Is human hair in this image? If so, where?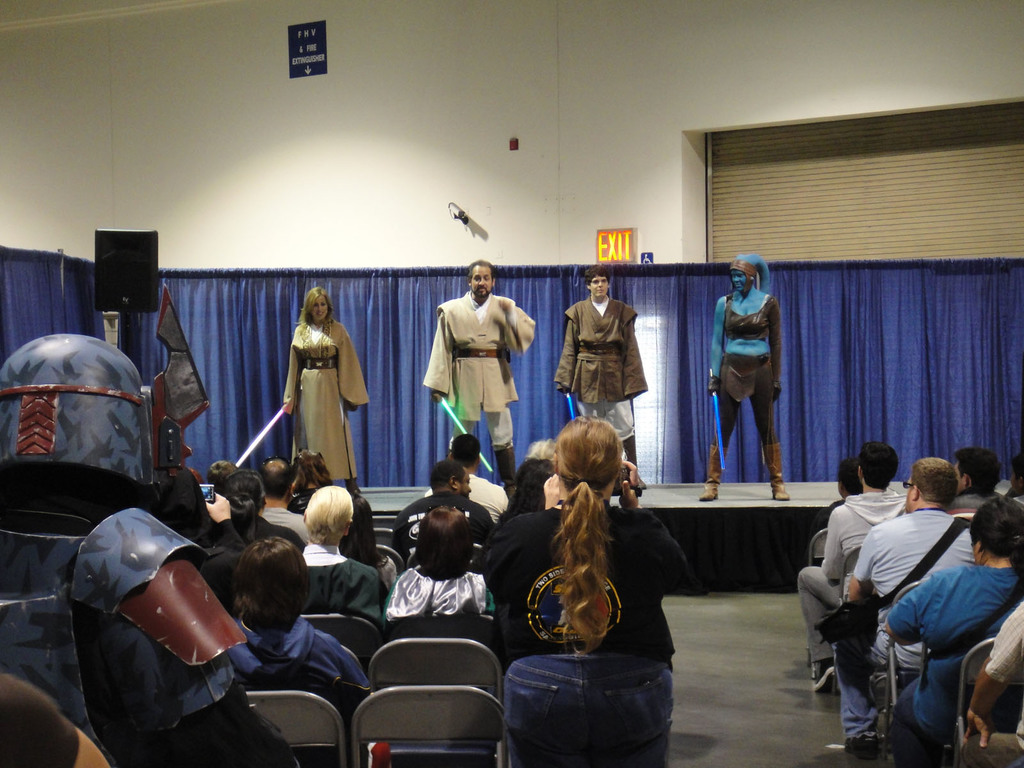
Yes, at l=451, t=434, r=479, b=465.
